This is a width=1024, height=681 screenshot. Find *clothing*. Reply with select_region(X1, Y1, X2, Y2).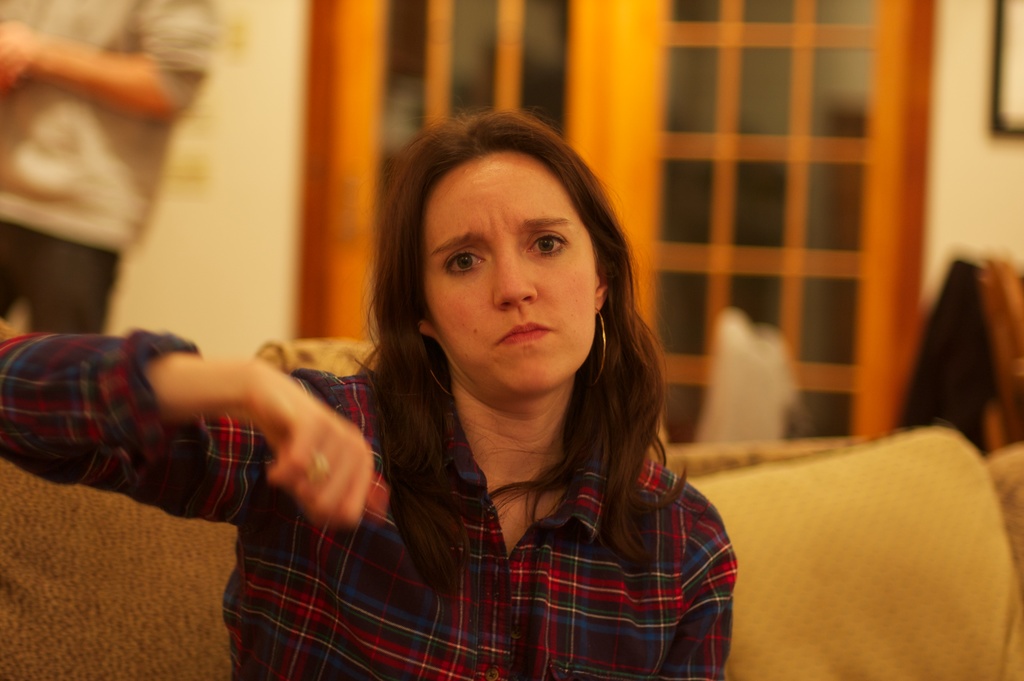
select_region(81, 316, 676, 659).
